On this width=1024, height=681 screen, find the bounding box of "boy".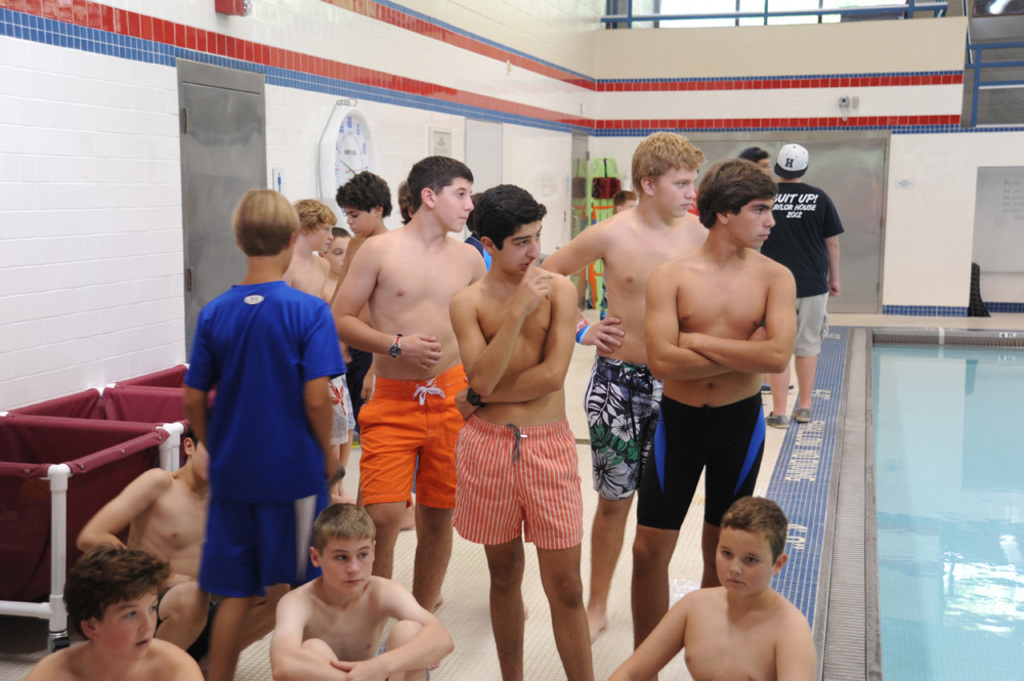
Bounding box: box=[269, 503, 463, 680].
